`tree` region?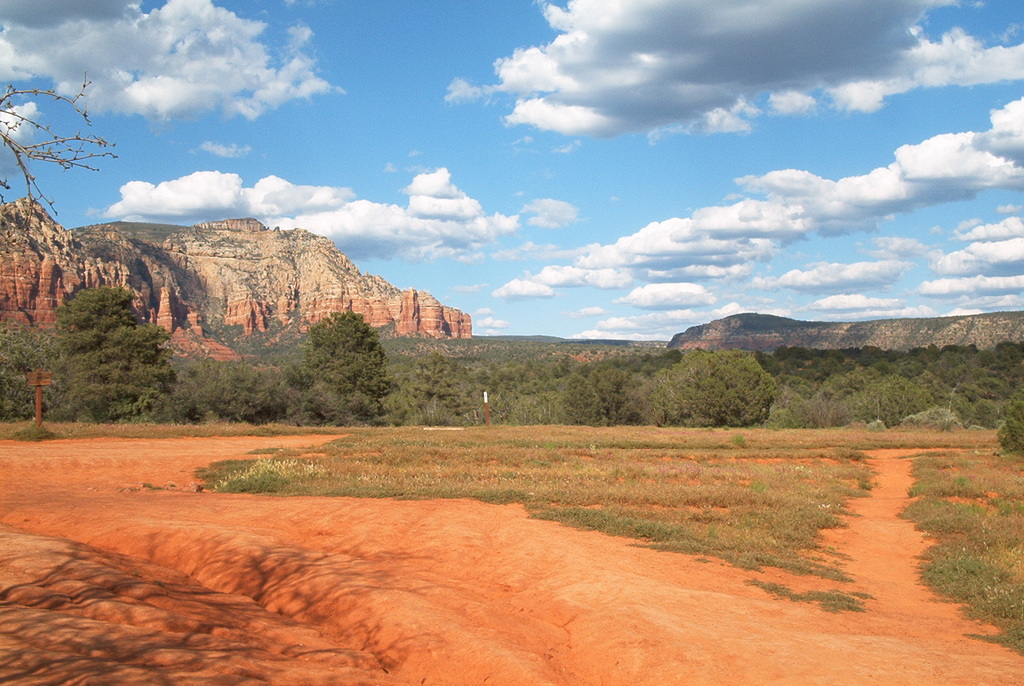
0/314/67/431
